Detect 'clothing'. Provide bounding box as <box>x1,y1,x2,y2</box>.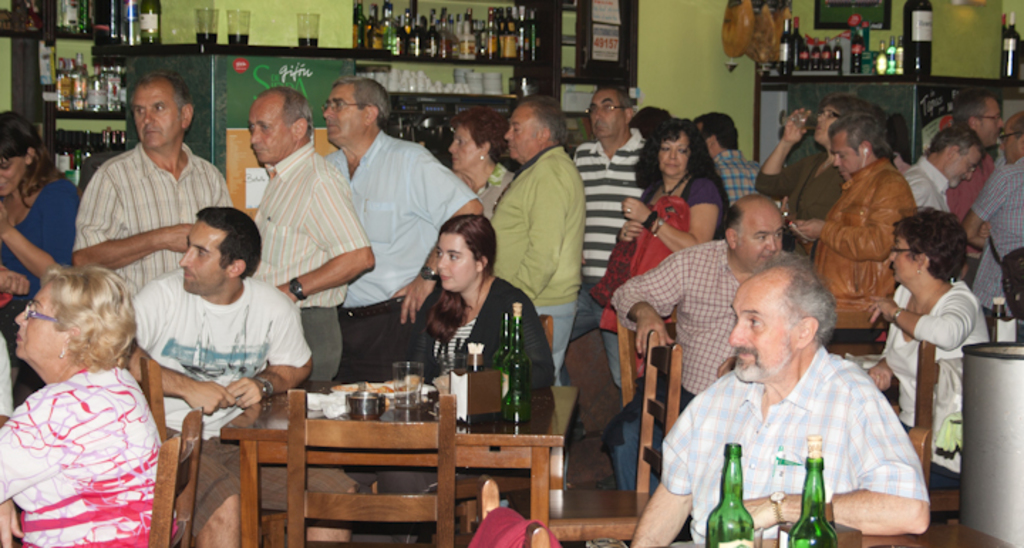
<box>900,157,950,216</box>.
